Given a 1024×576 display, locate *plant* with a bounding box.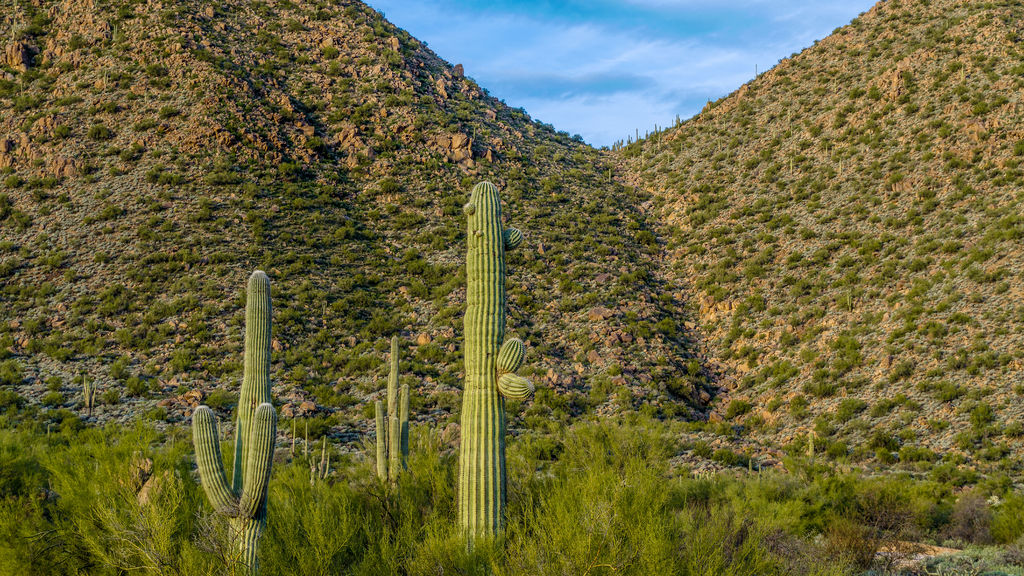
Located: x1=976 y1=133 x2=1023 y2=188.
